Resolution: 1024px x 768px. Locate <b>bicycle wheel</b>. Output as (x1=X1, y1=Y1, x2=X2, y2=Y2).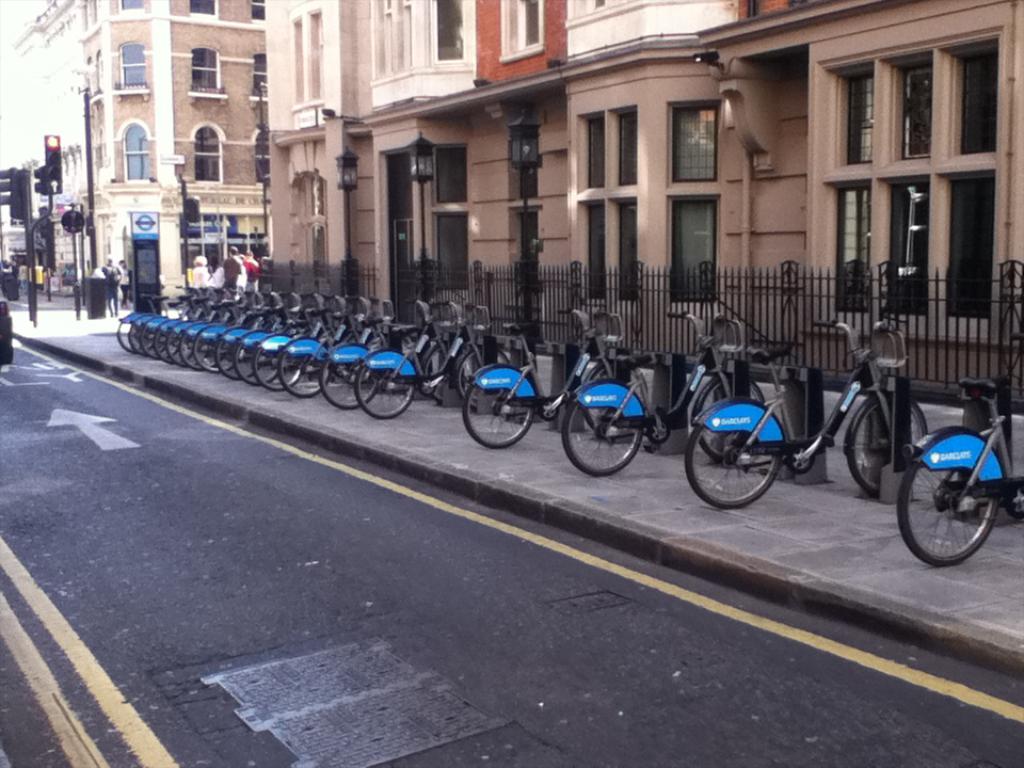
(x1=556, y1=379, x2=647, y2=477).
